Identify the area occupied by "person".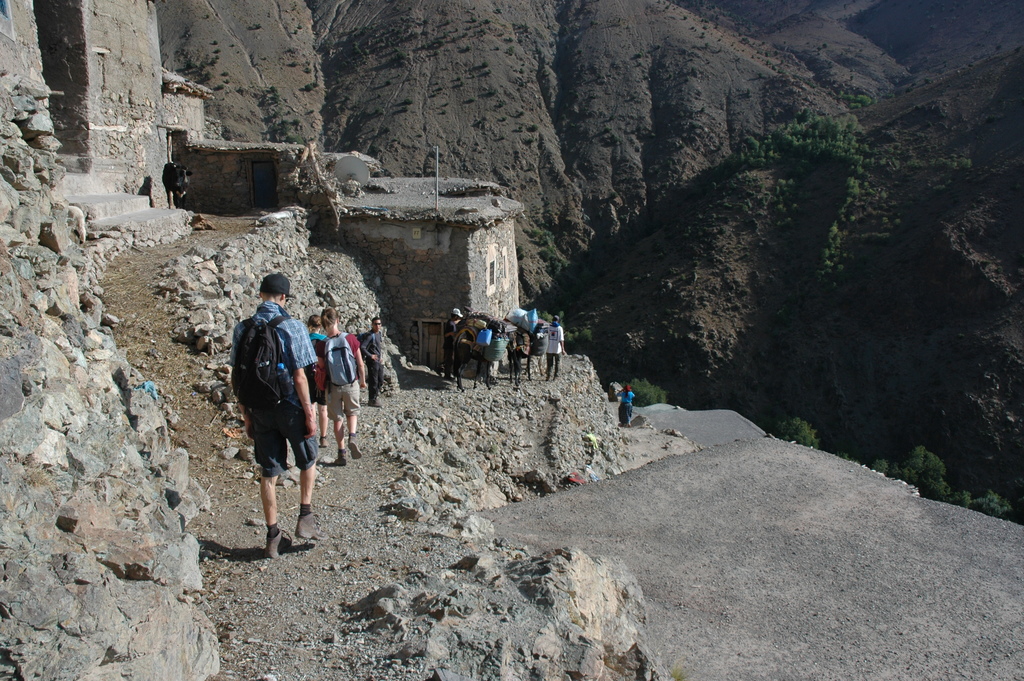
Area: 360 315 387 409.
